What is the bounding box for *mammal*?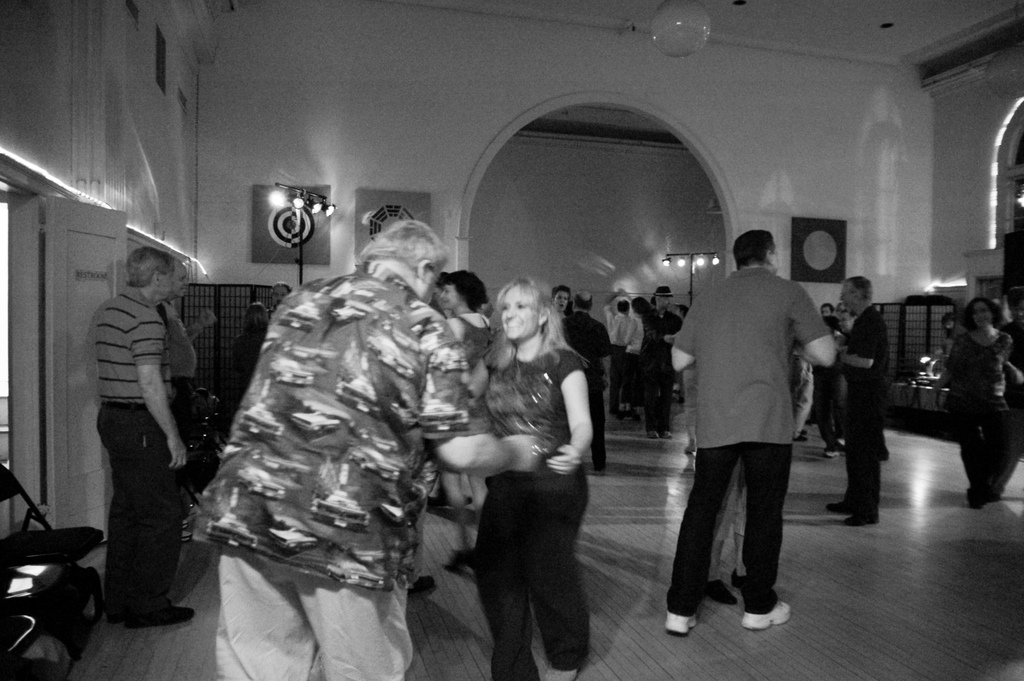
(left=836, top=304, right=888, bottom=460).
